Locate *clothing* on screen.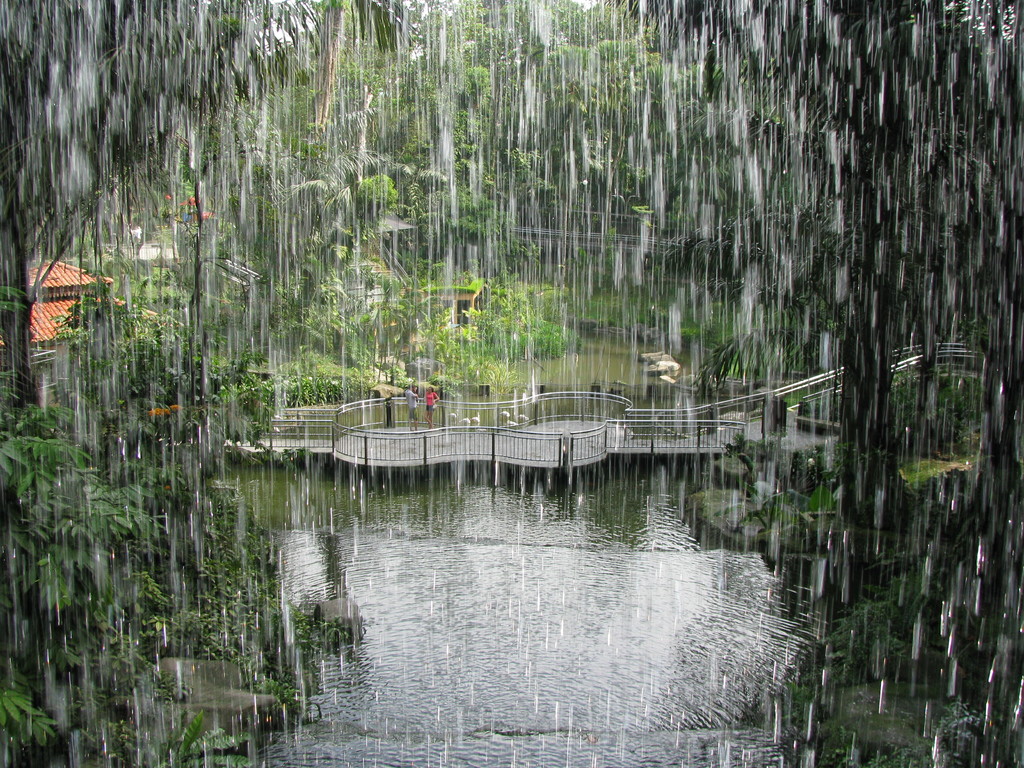
On screen at [x1=408, y1=393, x2=419, y2=419].
